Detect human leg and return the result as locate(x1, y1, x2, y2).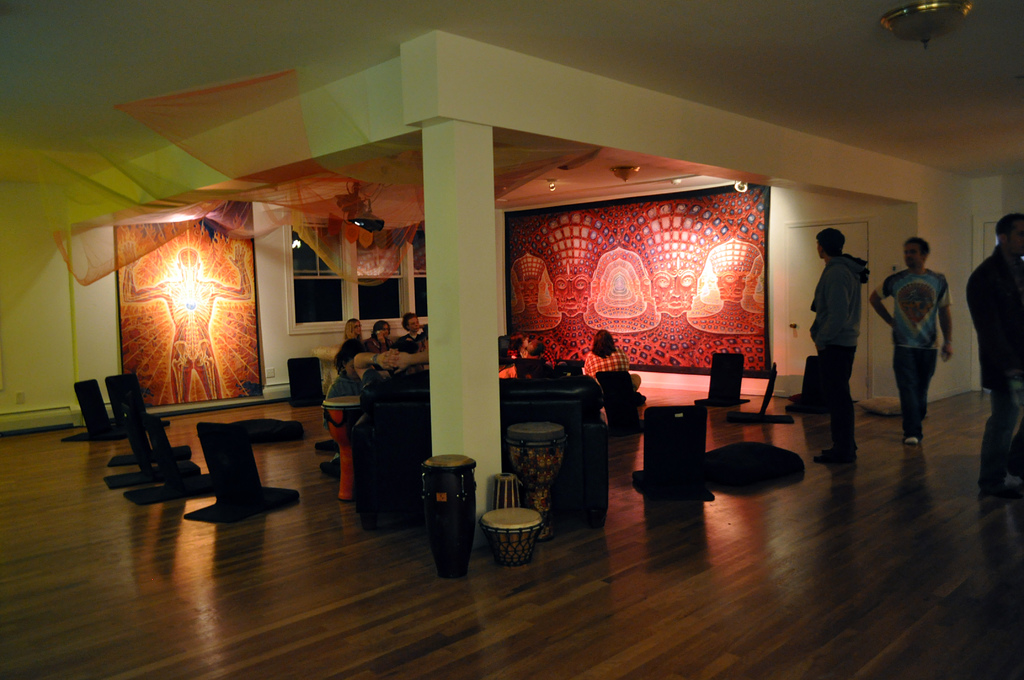
locate(810, 339, 861, 463).
